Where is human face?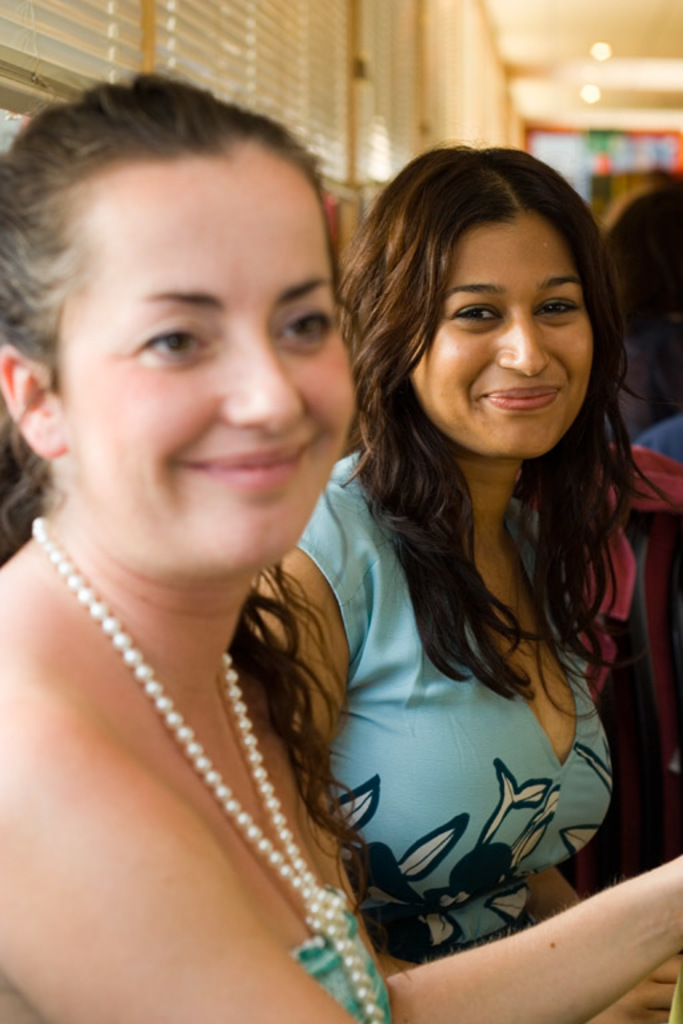
60, 148, 358, 576.
